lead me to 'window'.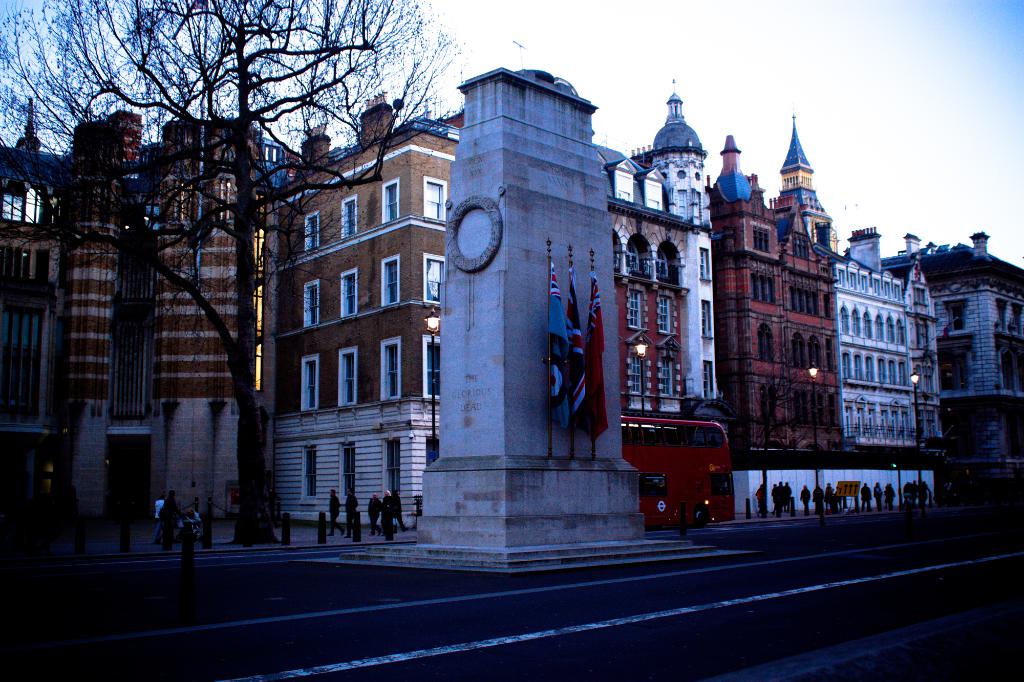
Lead to Rect(705, 250, 706, 276).
